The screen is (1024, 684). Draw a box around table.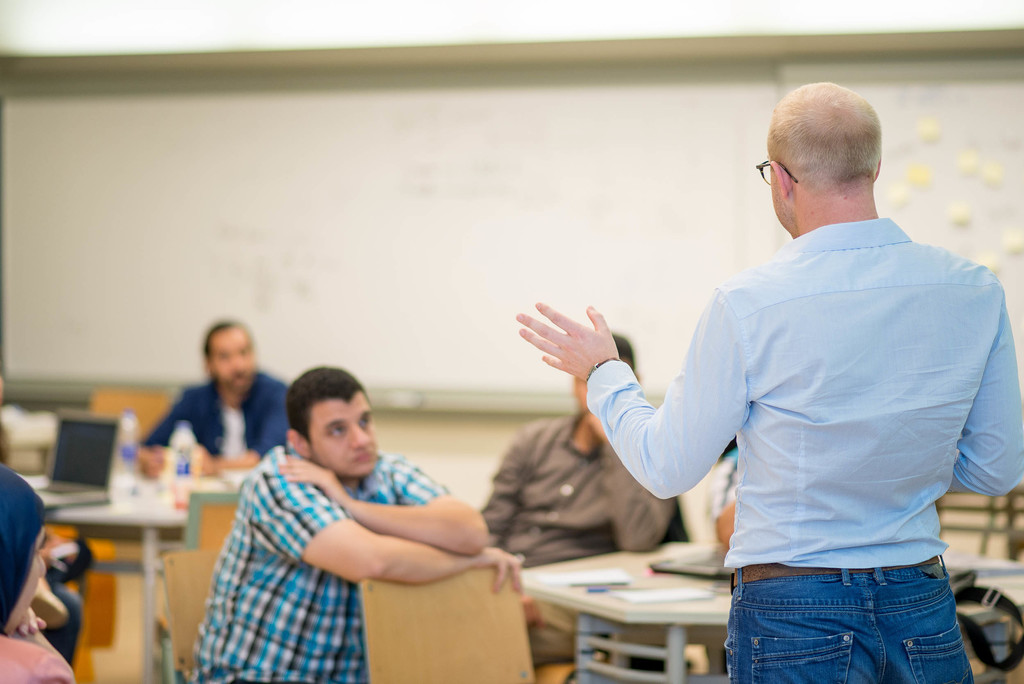
[22,454,193,683].
